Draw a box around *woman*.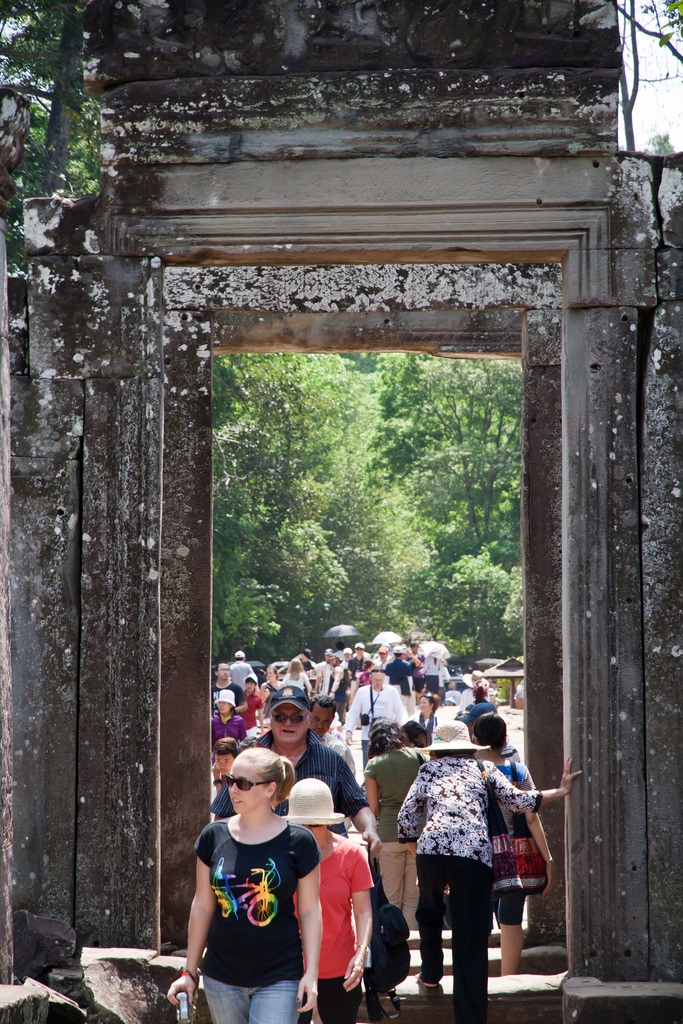
281, 657, 315, 698.
